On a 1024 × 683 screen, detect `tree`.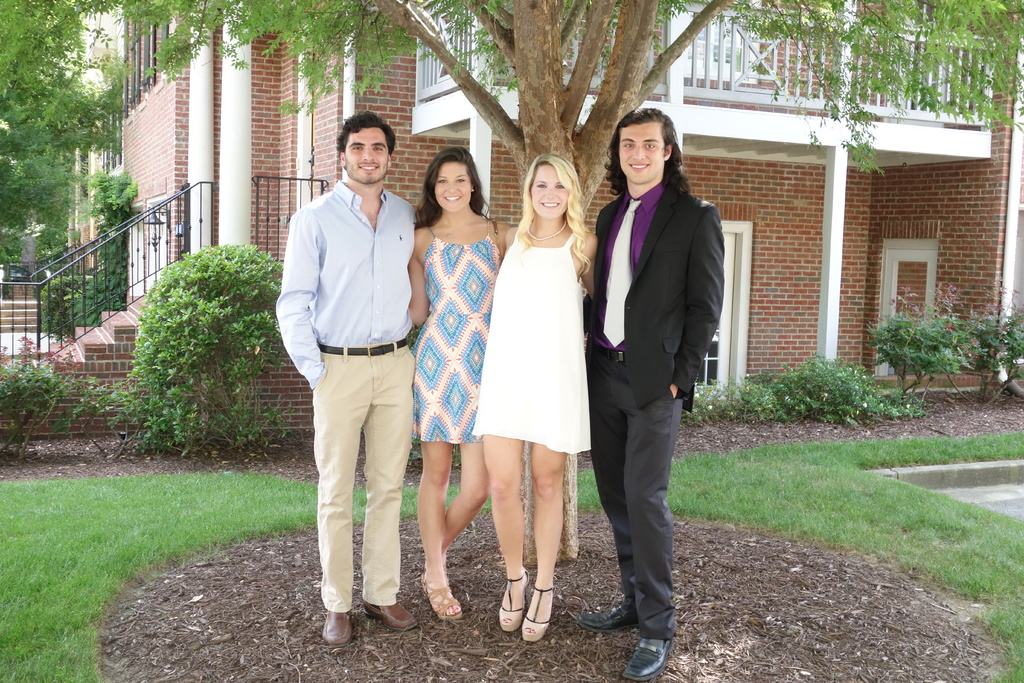
(79,0,940,208).
